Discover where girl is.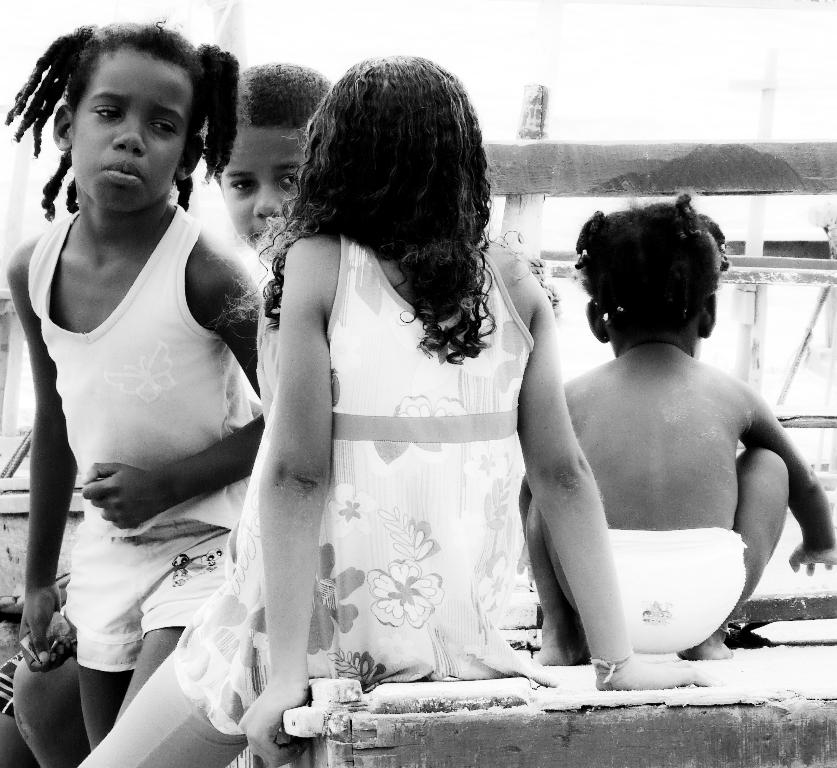
Discovered at <box>526,189,836,663</box>.
